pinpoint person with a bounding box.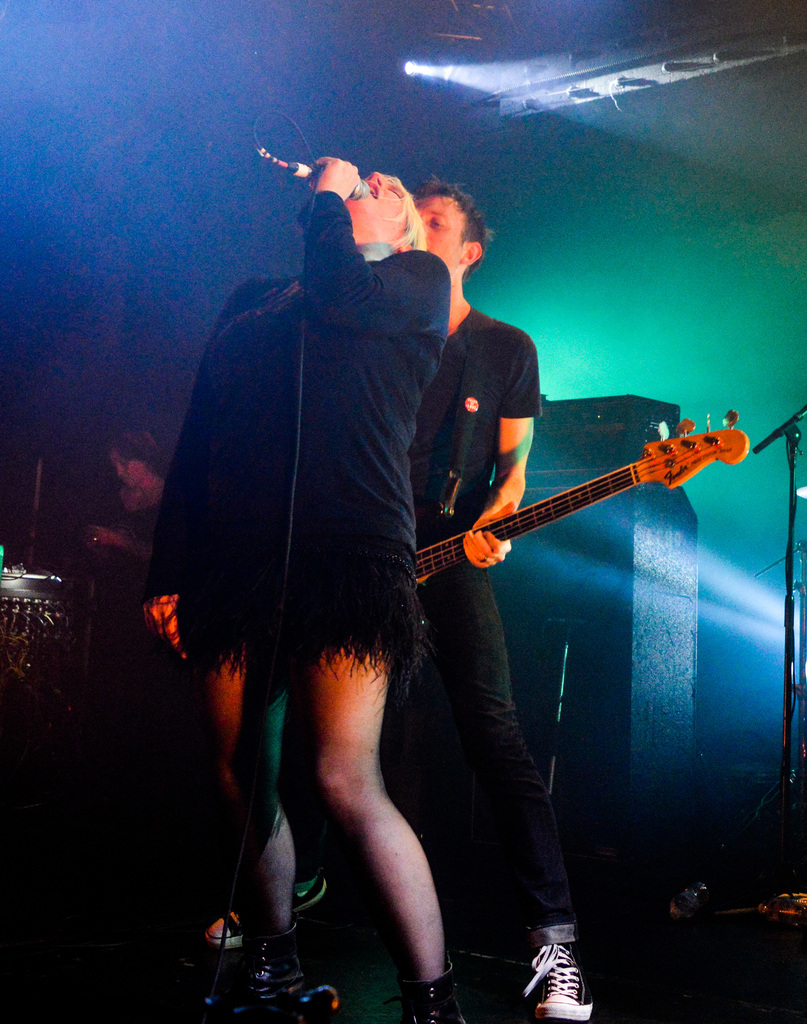
[x1=86, y1=426, x2=176, y2=603].
